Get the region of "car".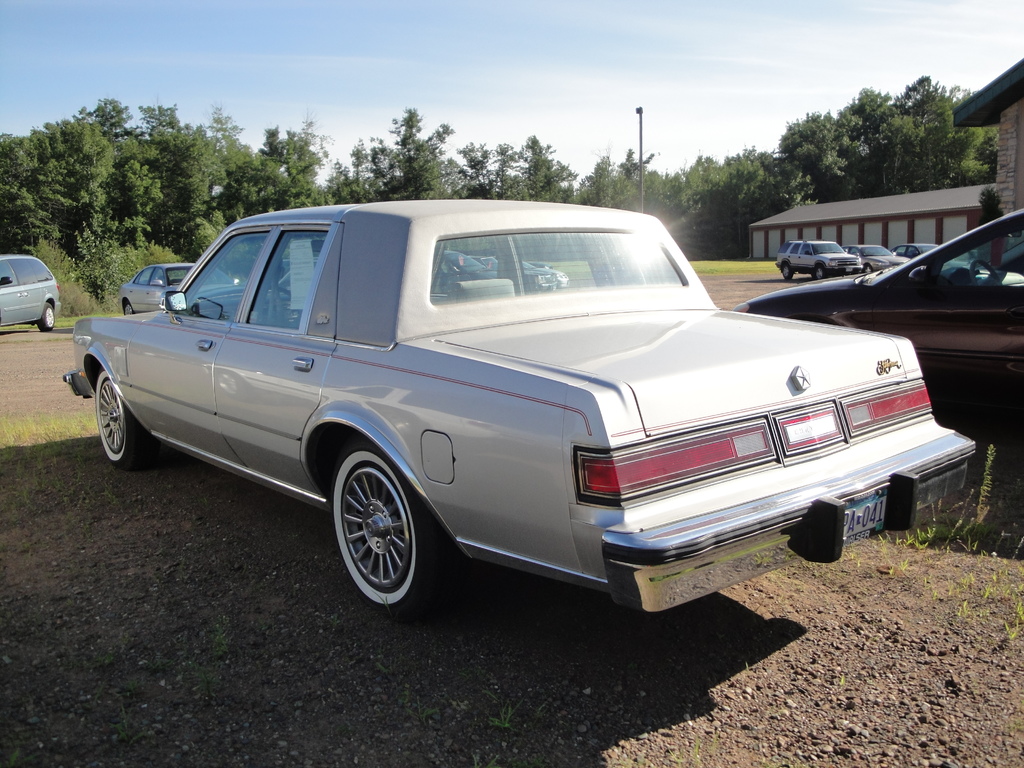
122 263 237 314.
